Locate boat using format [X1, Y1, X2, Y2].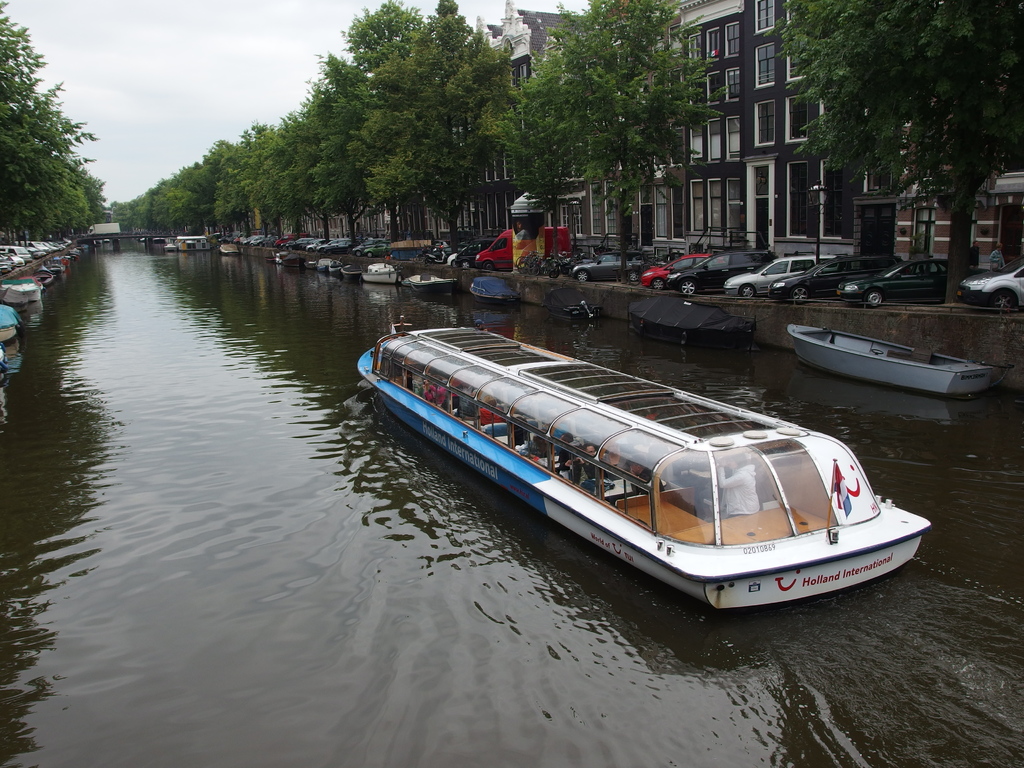
[788, 324, 991, 400].
